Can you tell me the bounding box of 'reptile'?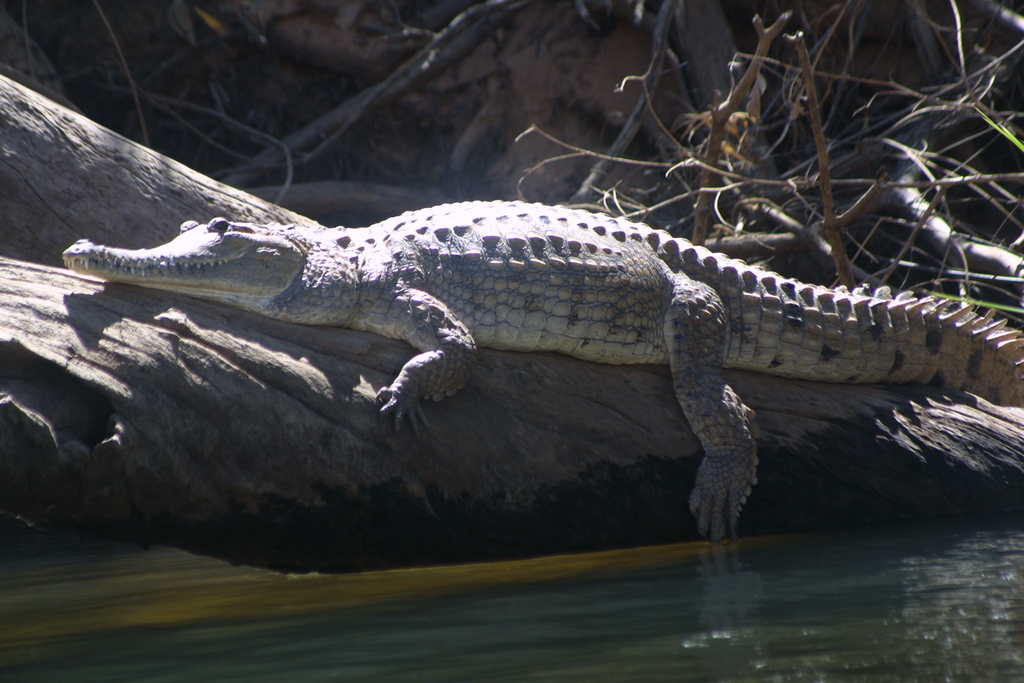
<region>60, 194, 1023, 542</region>.
